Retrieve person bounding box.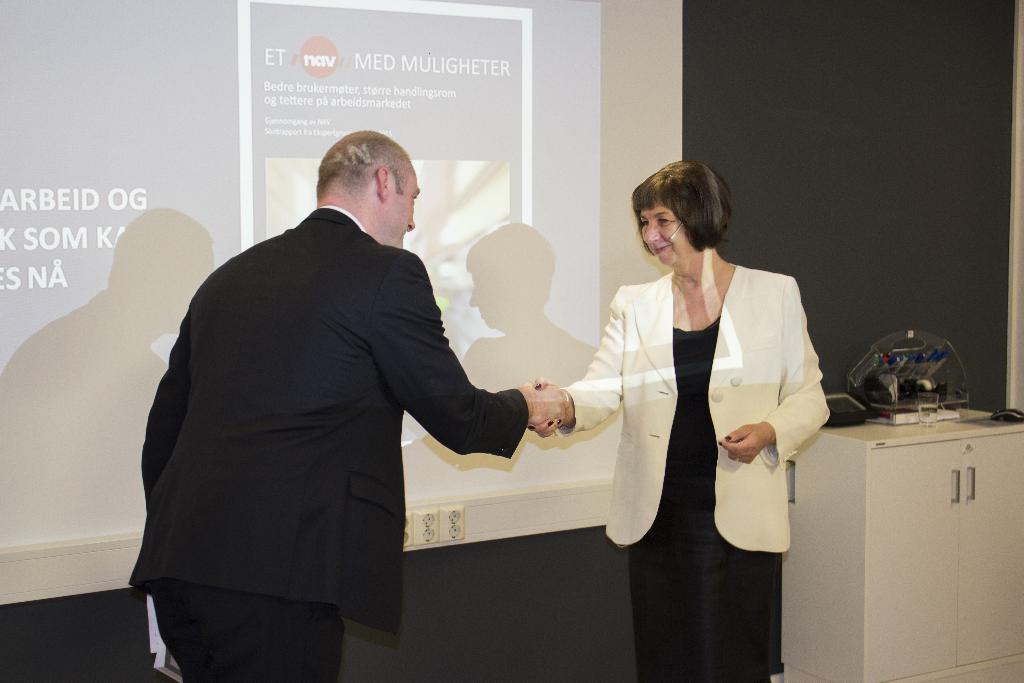
Bounding box: 125,128,558,682.
